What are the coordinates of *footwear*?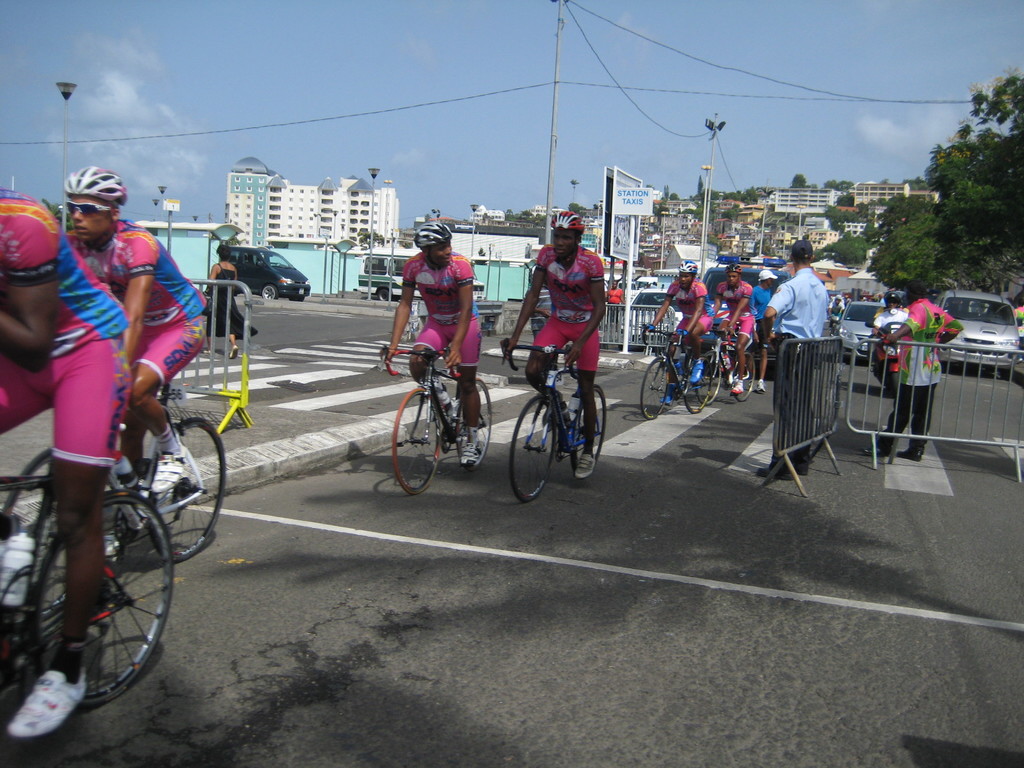
x1=723, y1=366, x2=732, y2=386.
